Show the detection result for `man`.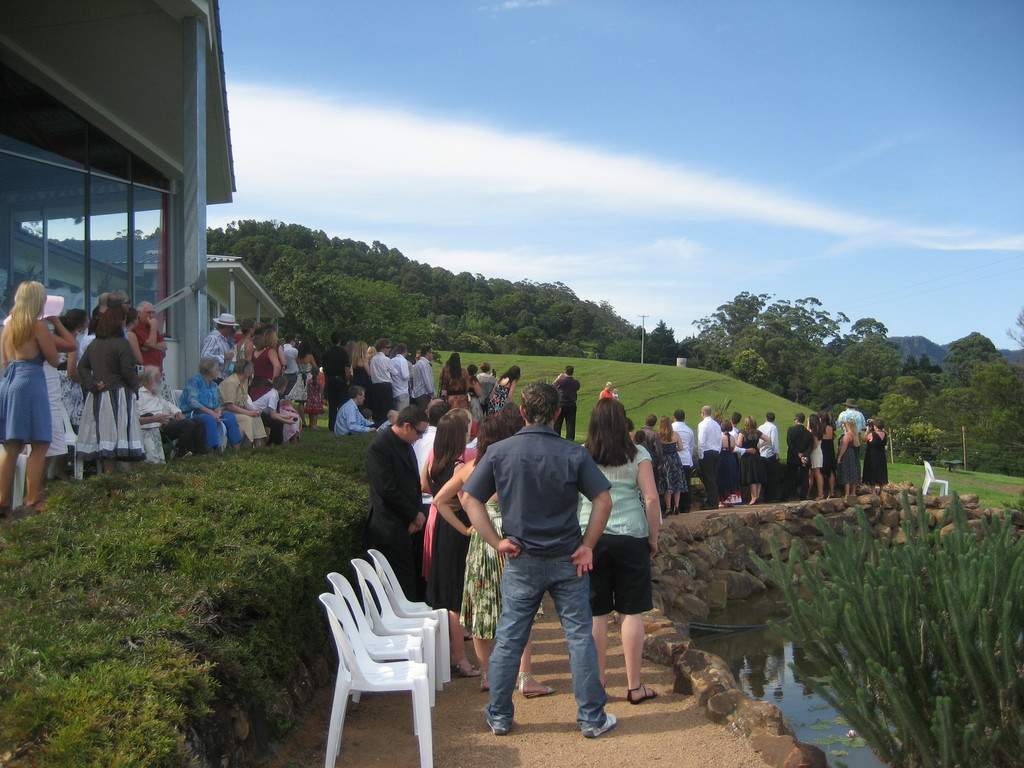
left=671, top=410, right=697, bottom=513.
